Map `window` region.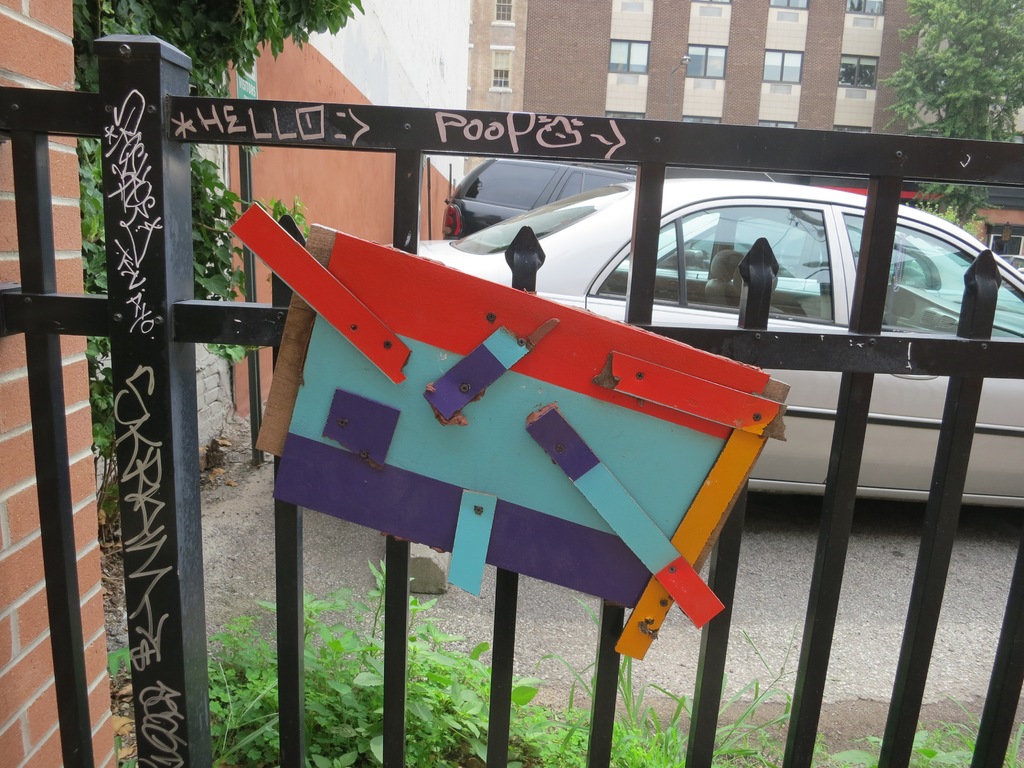
Mapped to <region>847, 0, 884, 16</region>.
